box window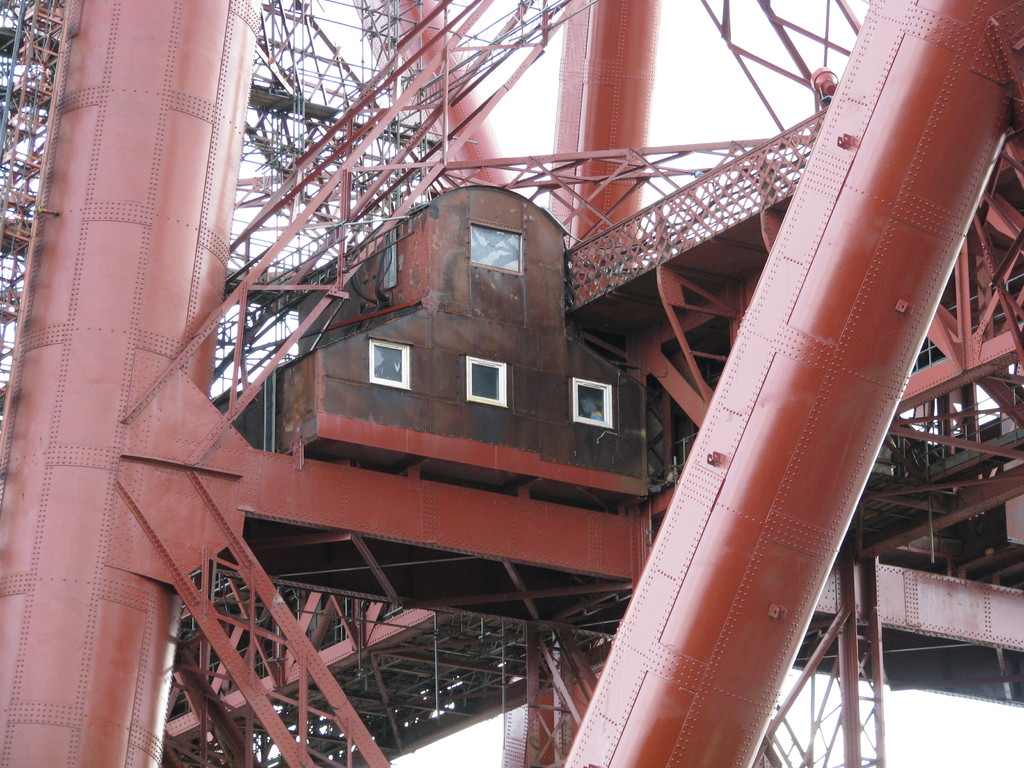
pyautogui.locateOnScreen(573, 376, 613, 429)
